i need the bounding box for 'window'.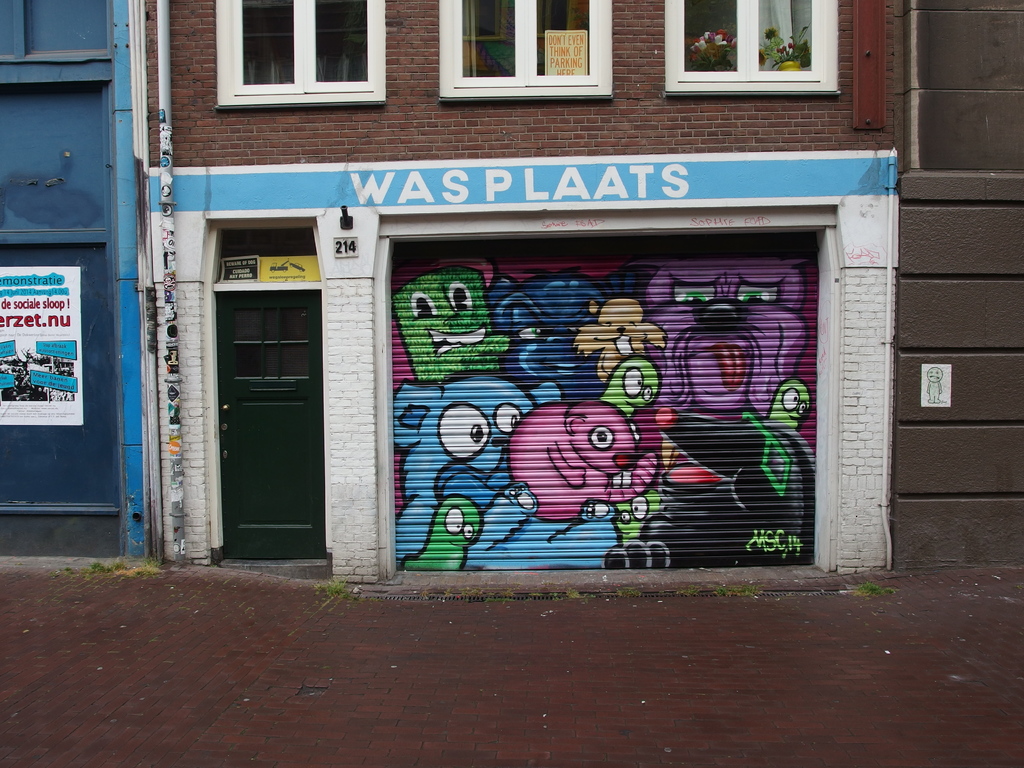
Here it is: {"left": 228, "top": 0, "right": 380, "bottom": 85}.
